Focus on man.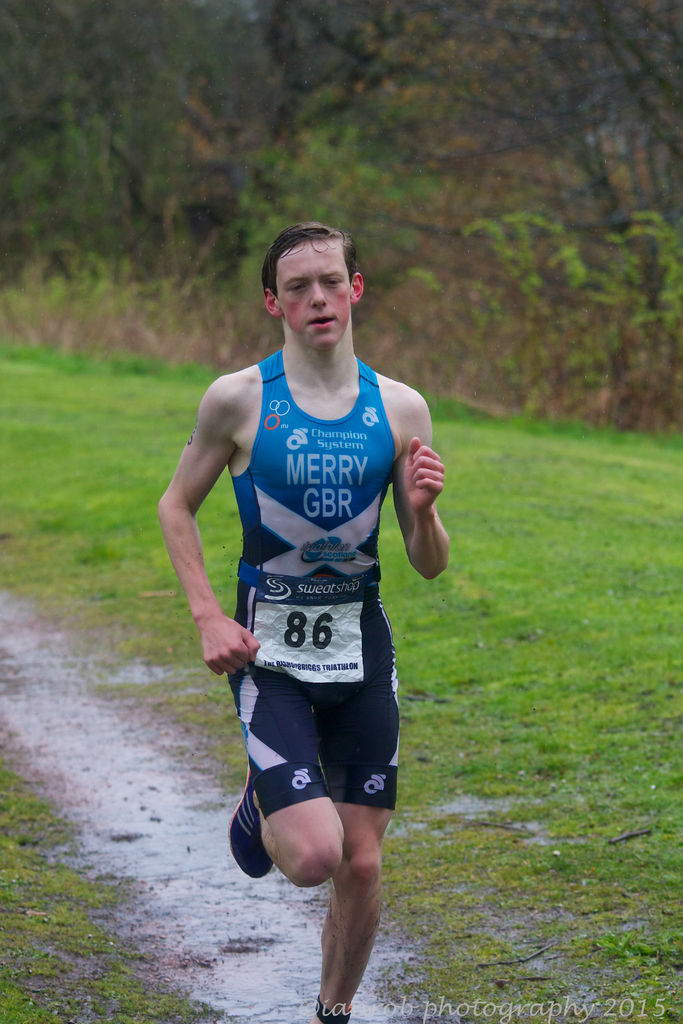
Focused at box=[154, 231, 444, 1003].
